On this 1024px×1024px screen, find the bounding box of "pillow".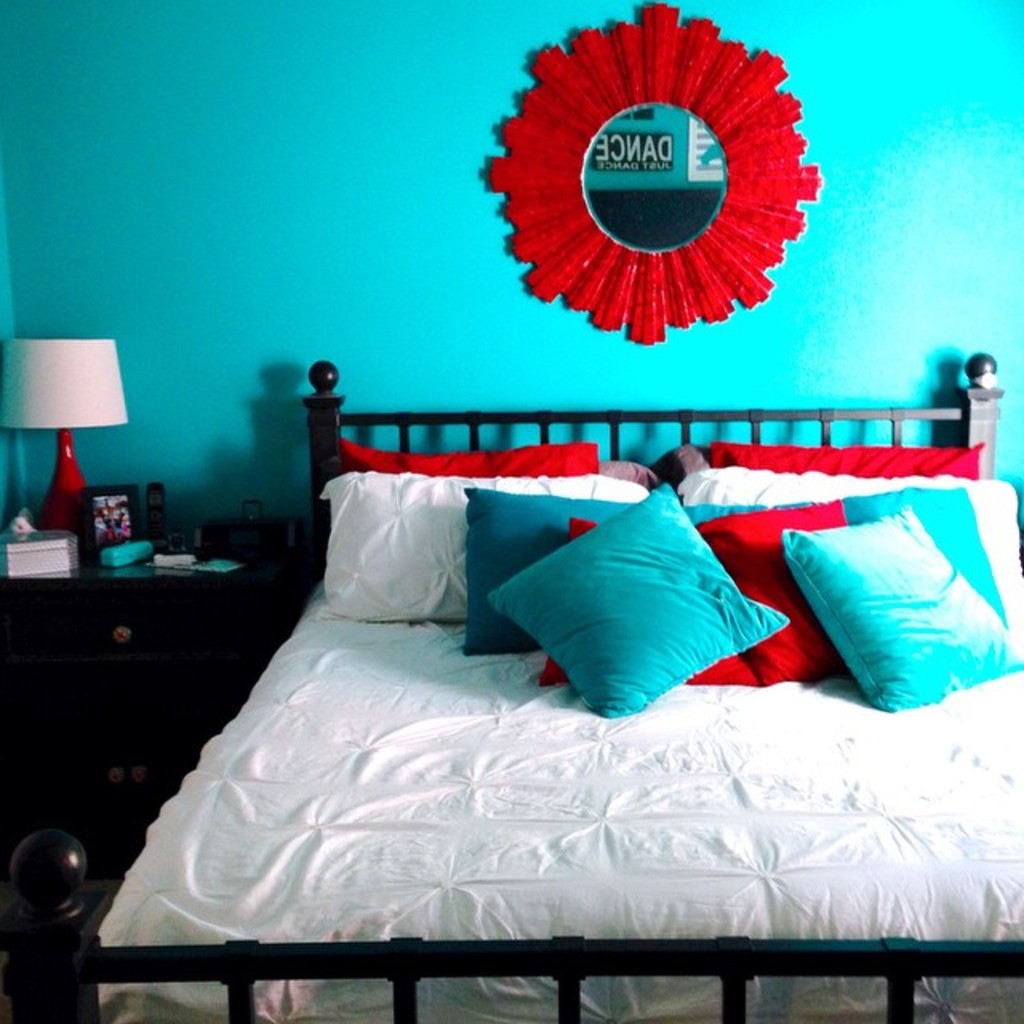
Bounding box: {"x1": 781, "y1": 510, "x2": 1022, "y2": 717}.
